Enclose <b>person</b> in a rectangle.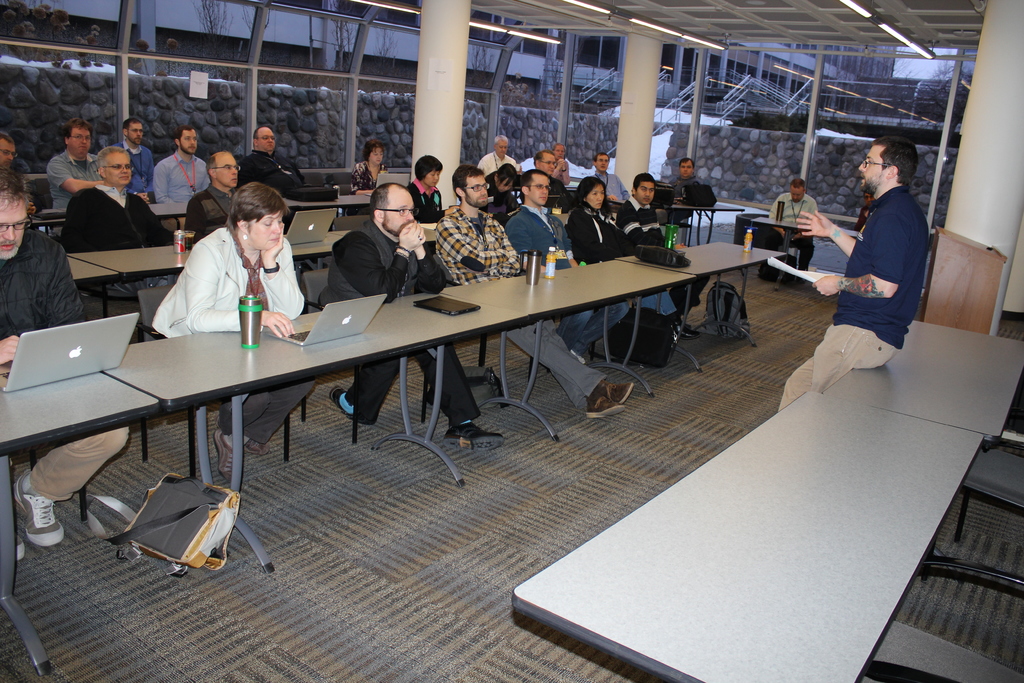
select_region(0, 131, 33, 199).
